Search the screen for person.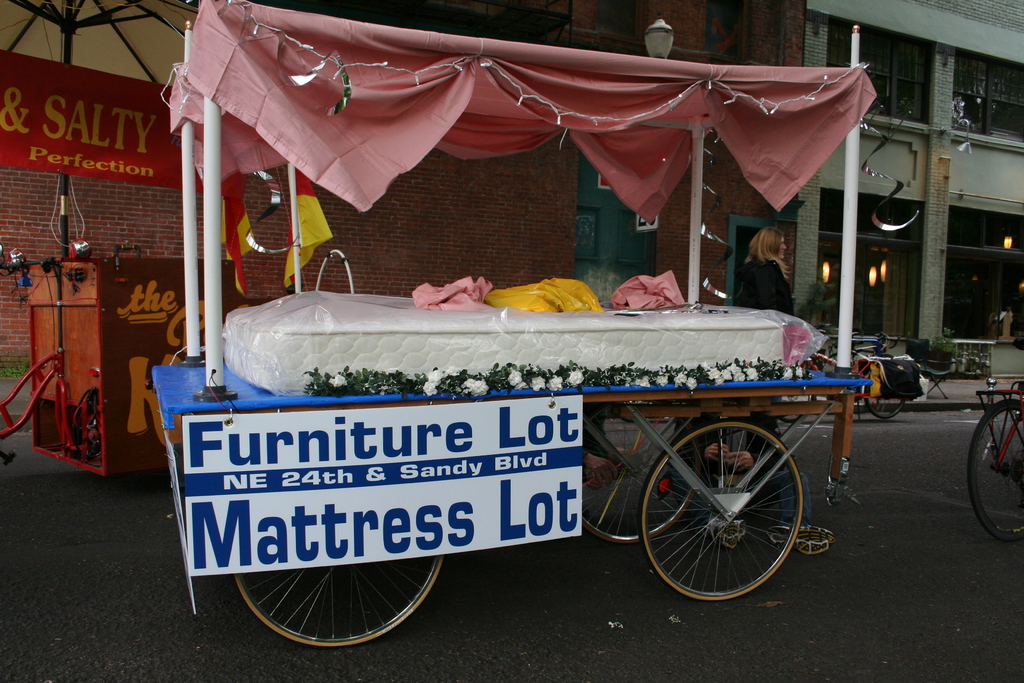
Found at (x1=742, y1=226, x2=794, y2=467).
